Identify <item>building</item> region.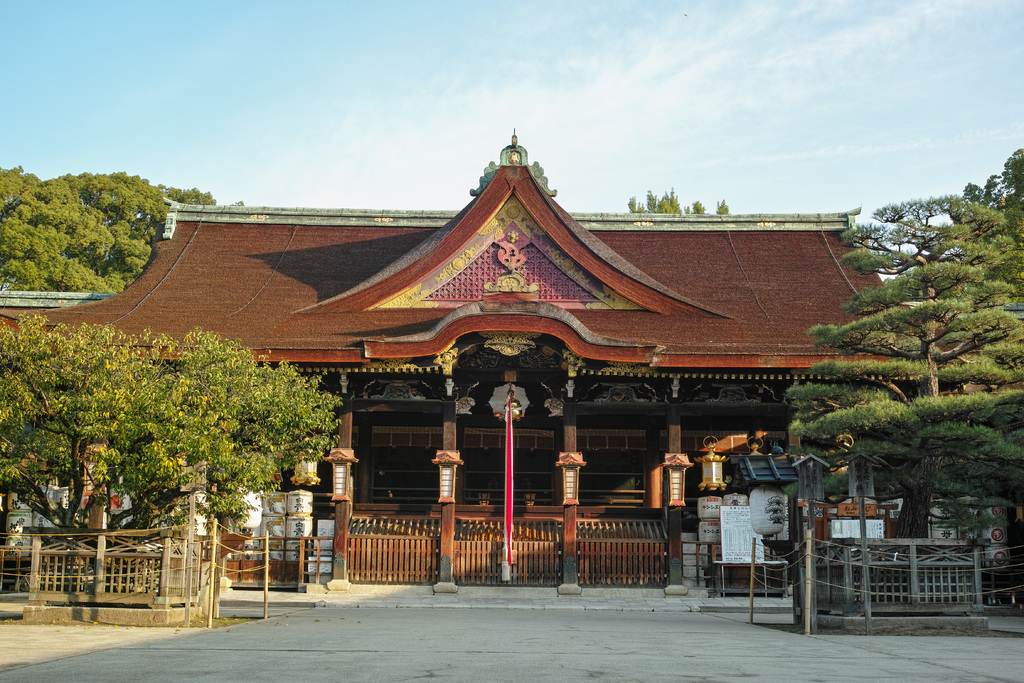
Region: [0,129,1023,585].
